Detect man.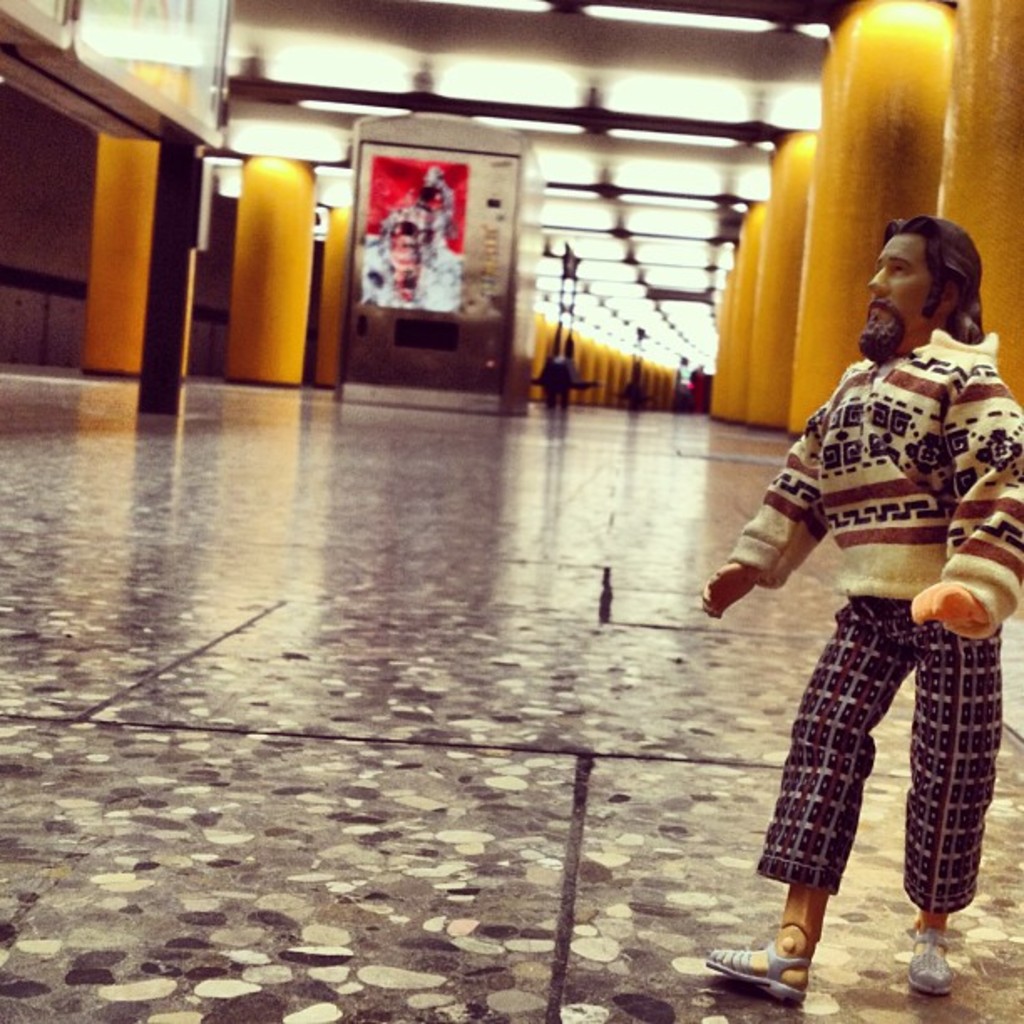
Detected at [left=713, top=233, right=1017, bottom=962].
